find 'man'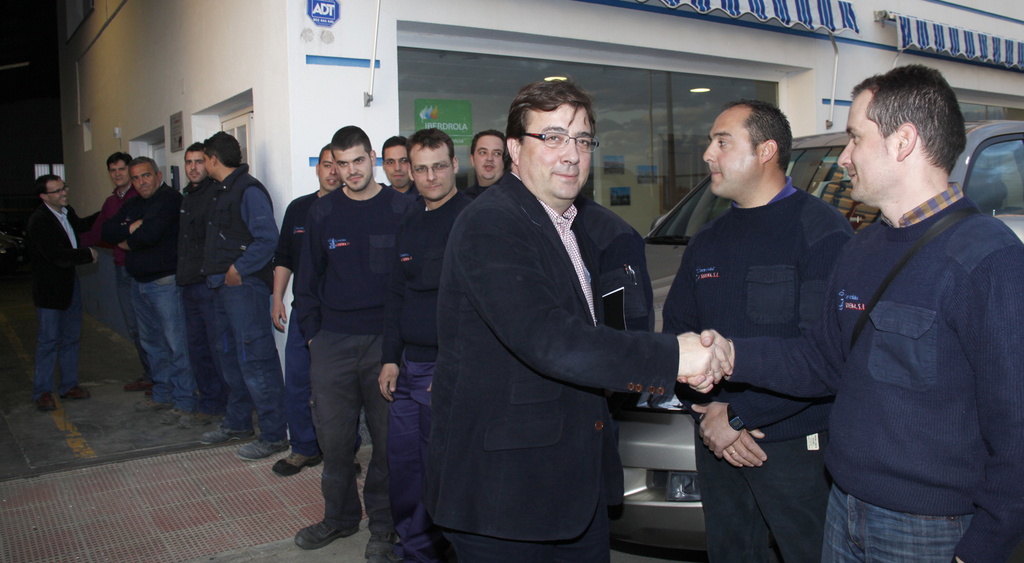
x1=291, y1=120, x2=395, y2=562
